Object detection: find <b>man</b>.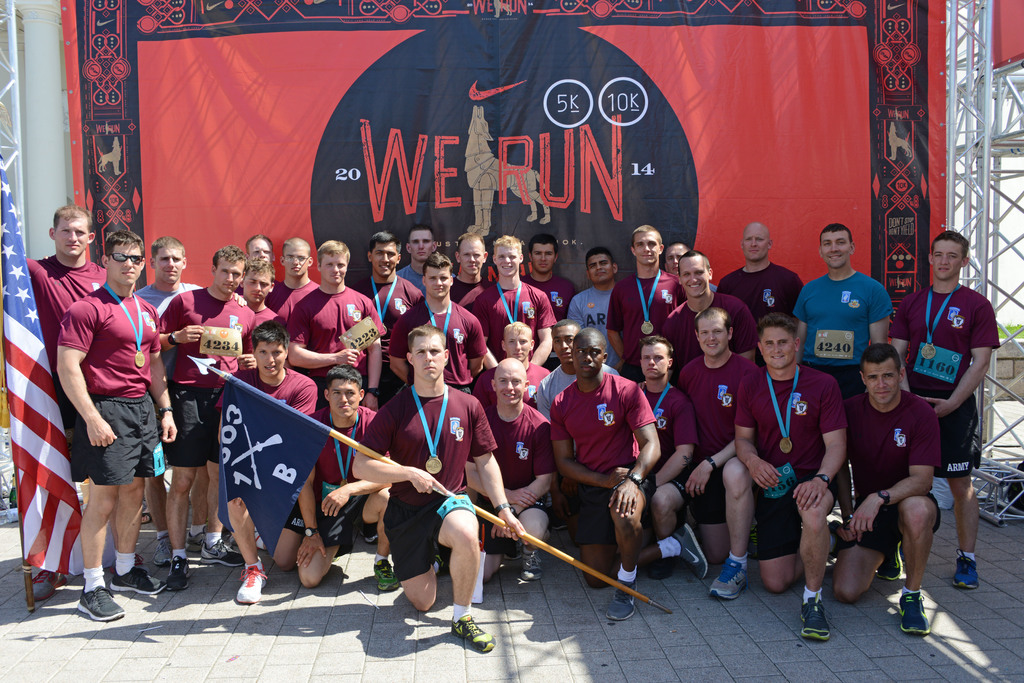
[x1=346, y1=327, x2=532, y2=651].
